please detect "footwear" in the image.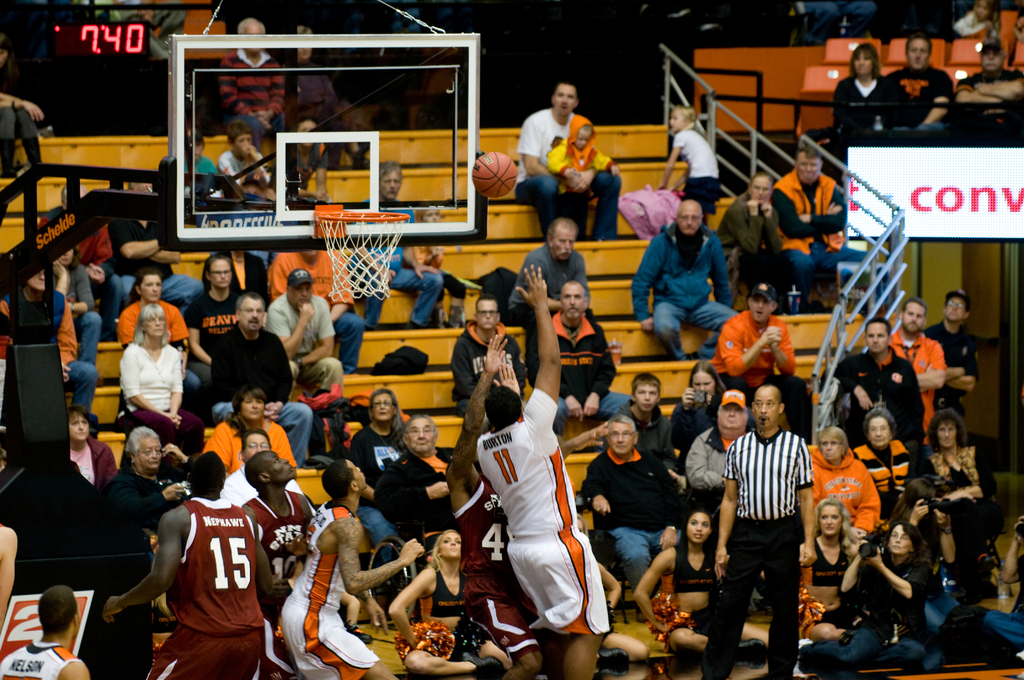
select_region(597, 646, 631, 674).
